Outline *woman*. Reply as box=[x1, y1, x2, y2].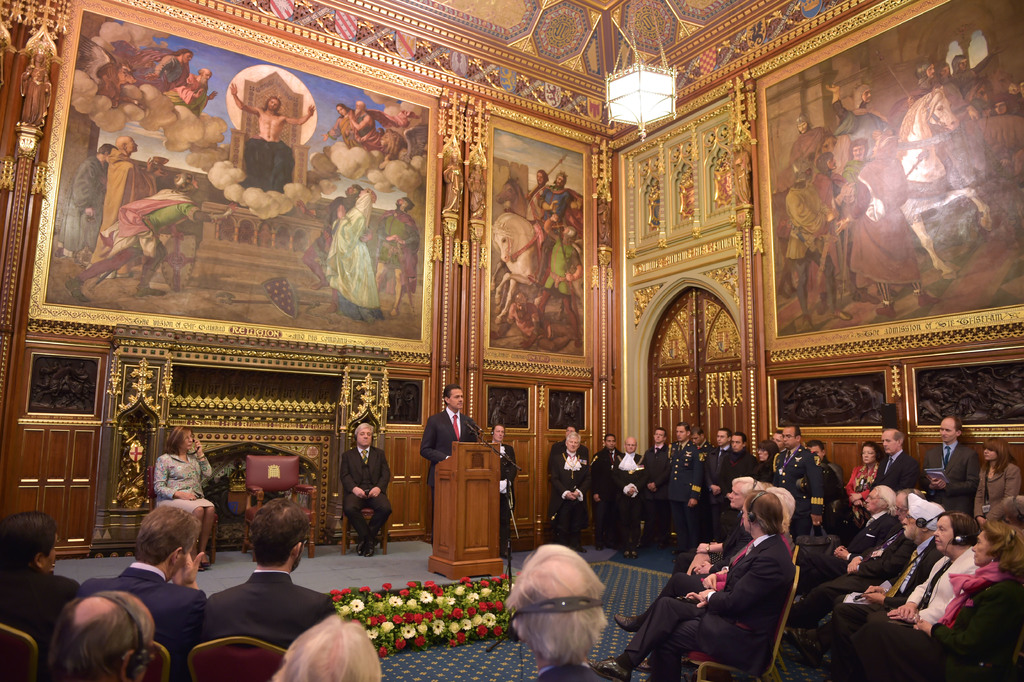
box=[325, 189, 388, 322].
